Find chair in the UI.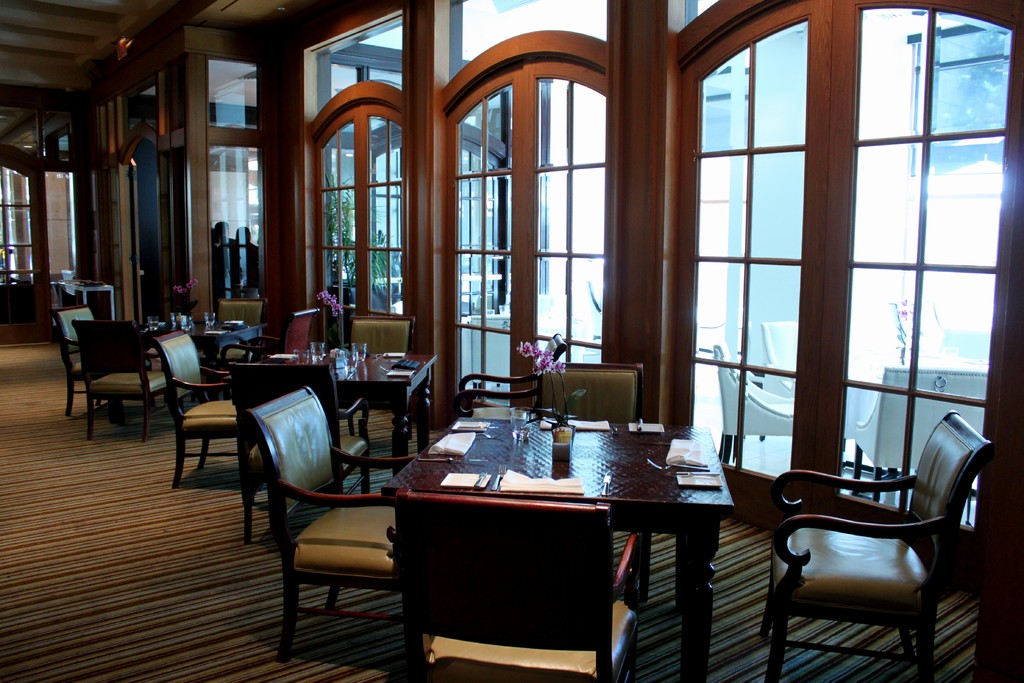
UI element at crop(57, 308, 171, 433).
